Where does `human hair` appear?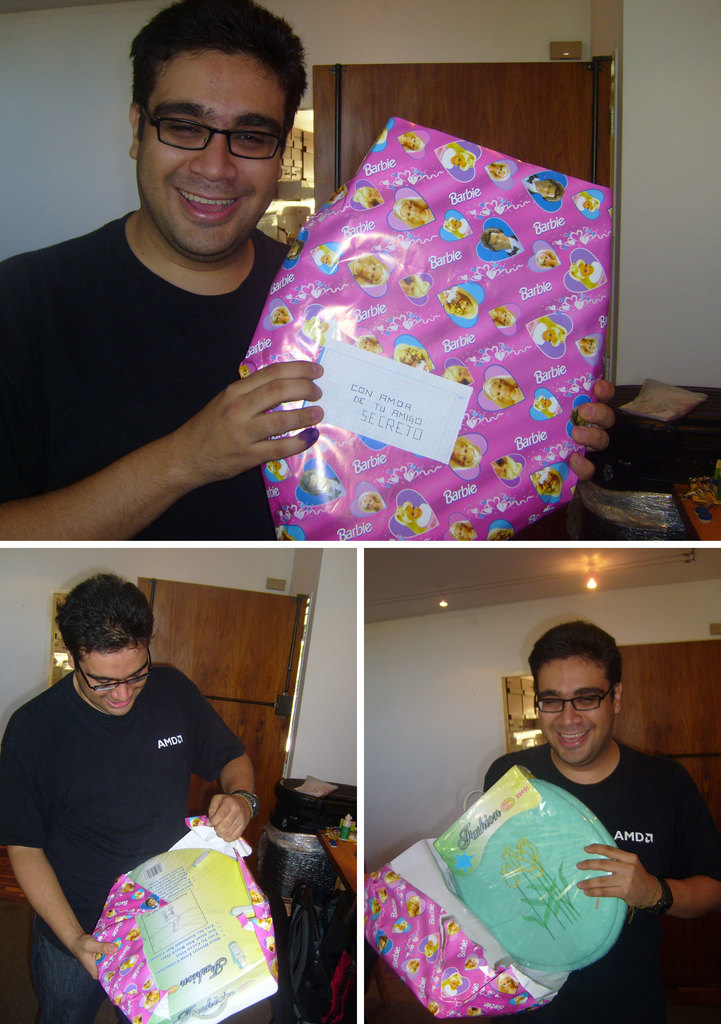
Appears at select_region(481, 230, 502, 251).
